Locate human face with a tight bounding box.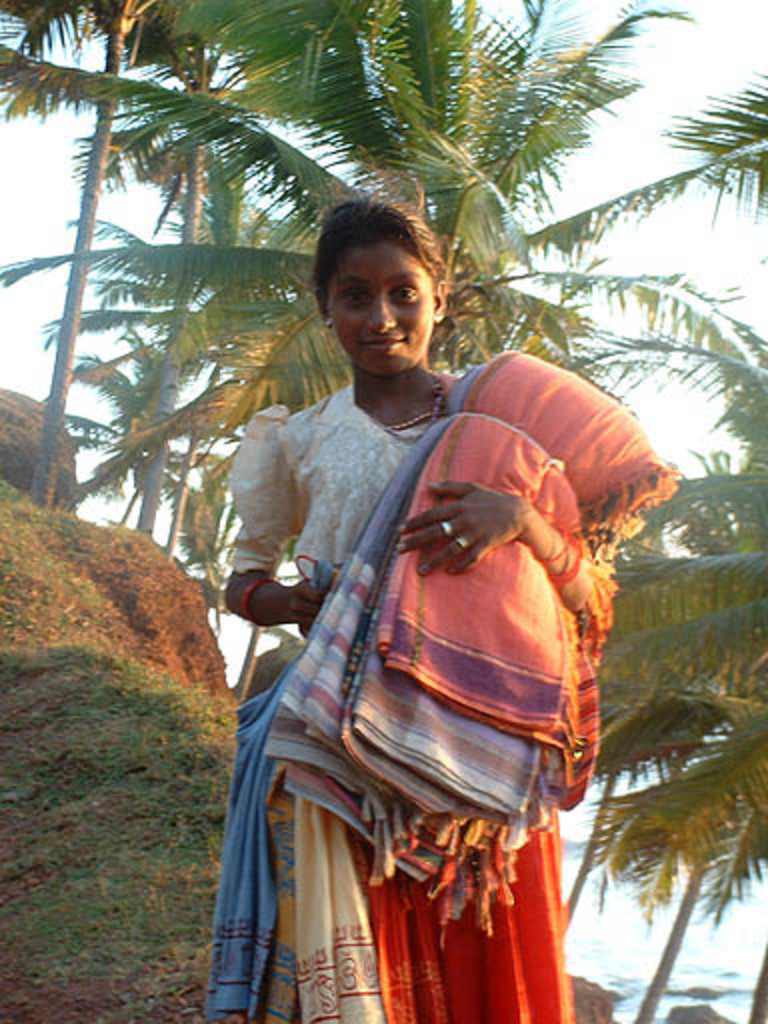
x1=328 y1=244 x2=432 y2=372.
